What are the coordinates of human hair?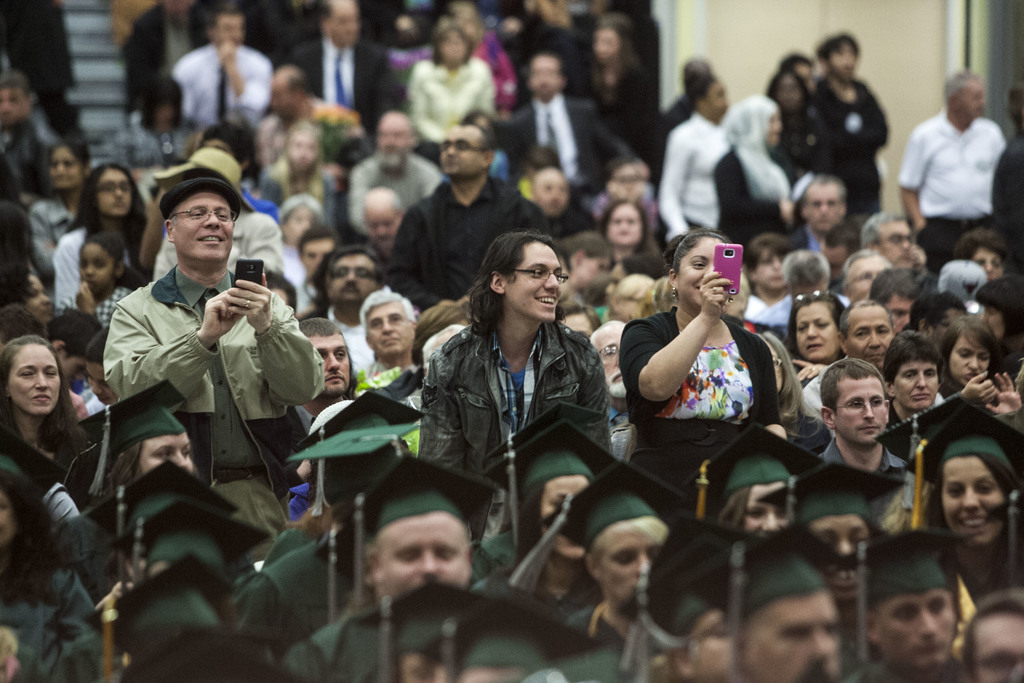
Rect(324, 242, 383, 288).
